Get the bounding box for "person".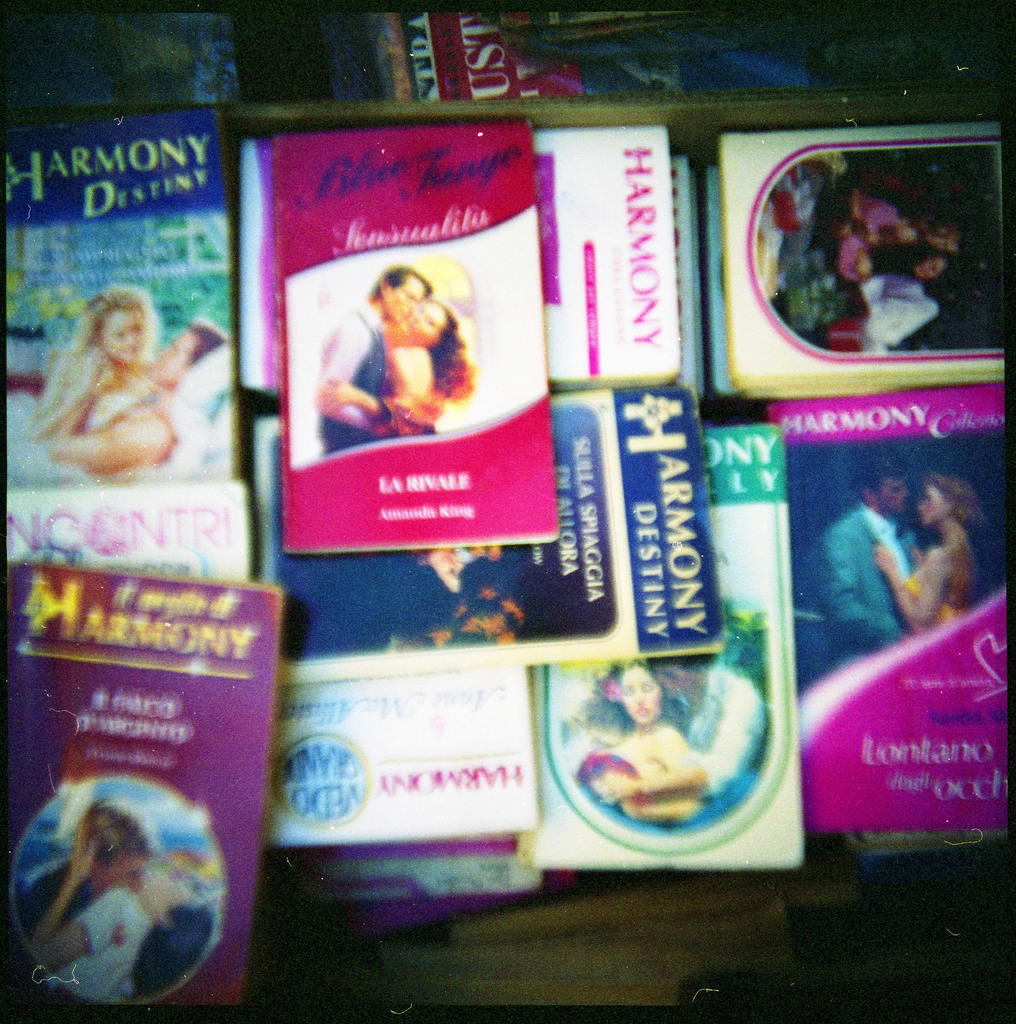
808/173/958/286.
